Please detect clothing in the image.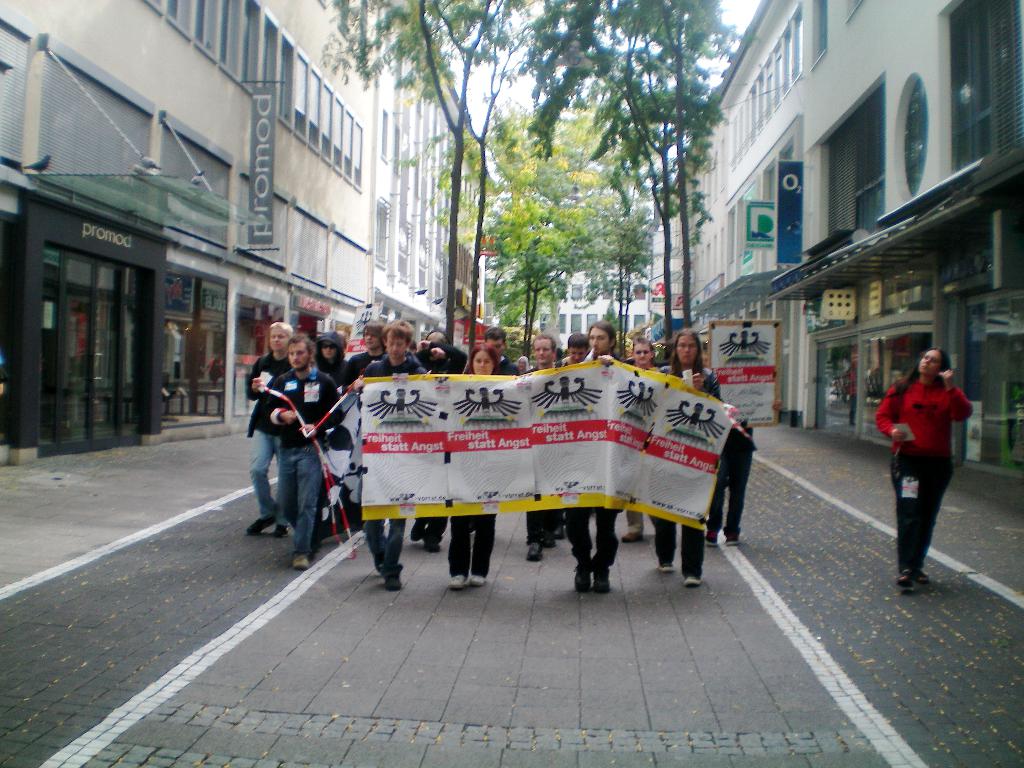
<region>716, 421, 744, 534</region>.
